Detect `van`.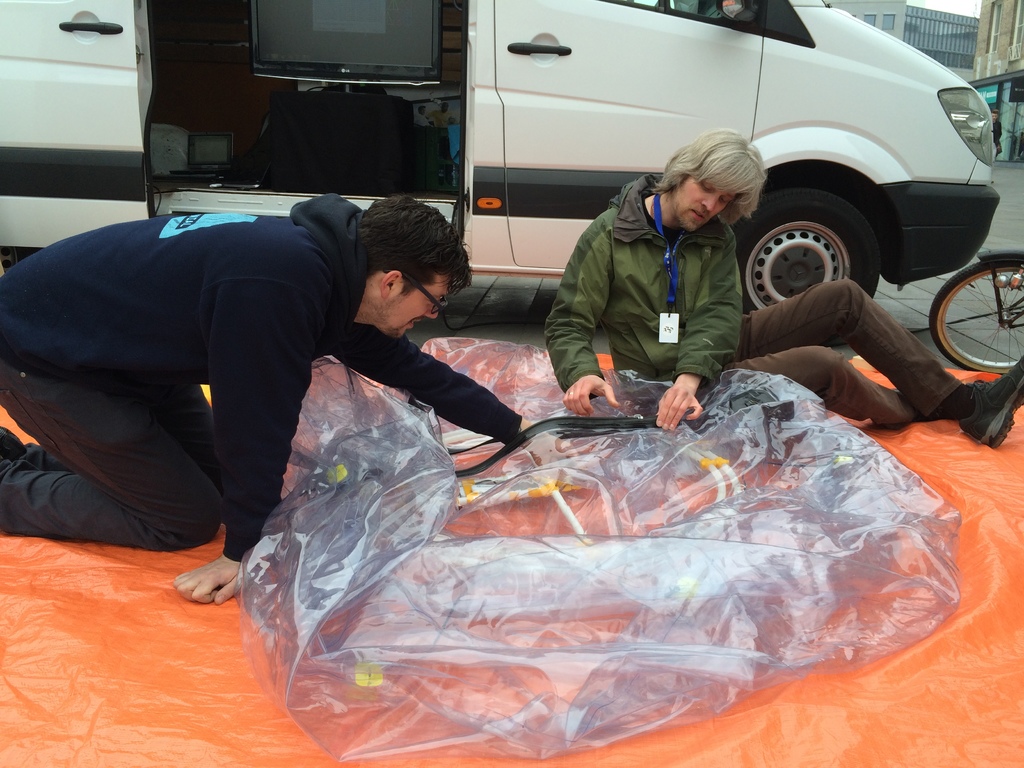
Detected at [x1=0, y1=0, x2=1004, y2=314].
